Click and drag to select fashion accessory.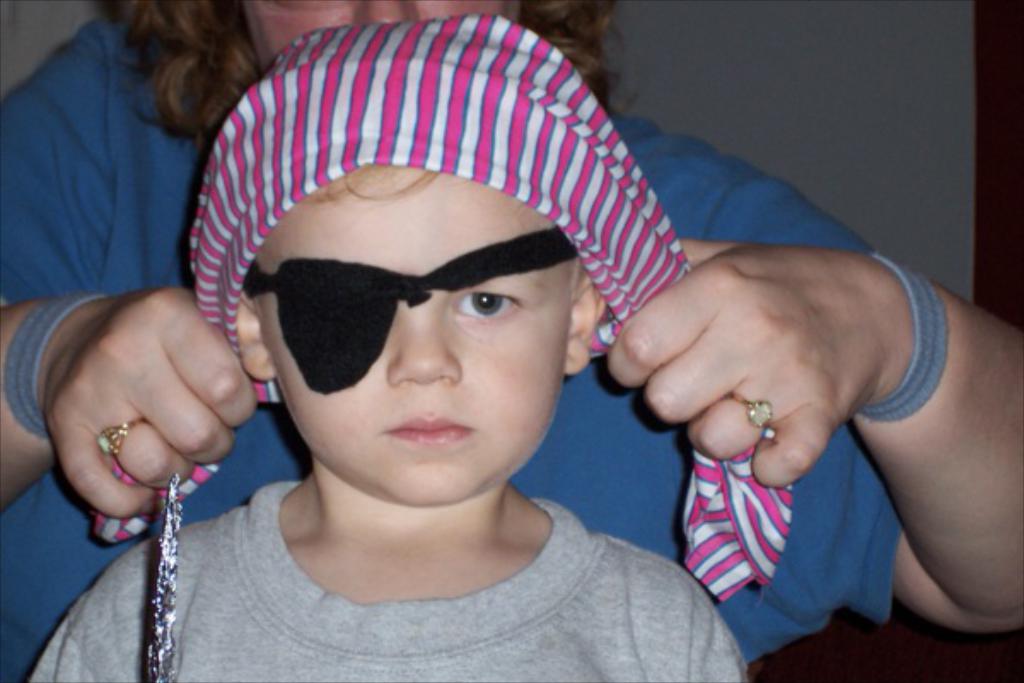
Selection: <box>858,251,954,427</box>.
